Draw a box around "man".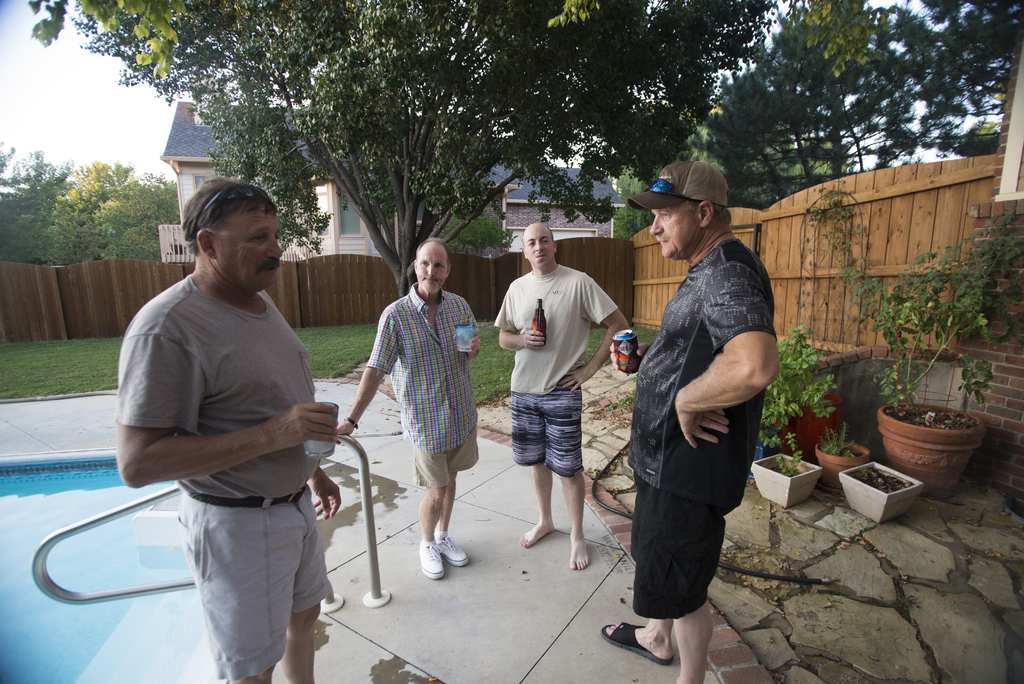
x1=333, y1=236, x2=481, y2=580.
